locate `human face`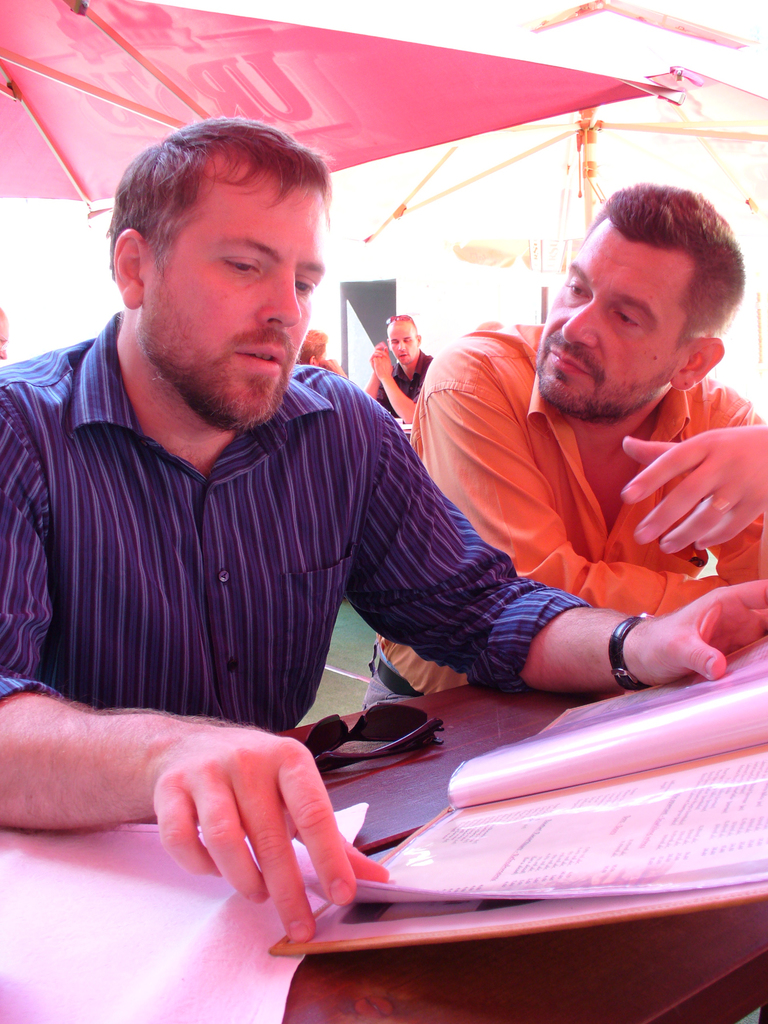
detection(144, 160, 329, 420)
